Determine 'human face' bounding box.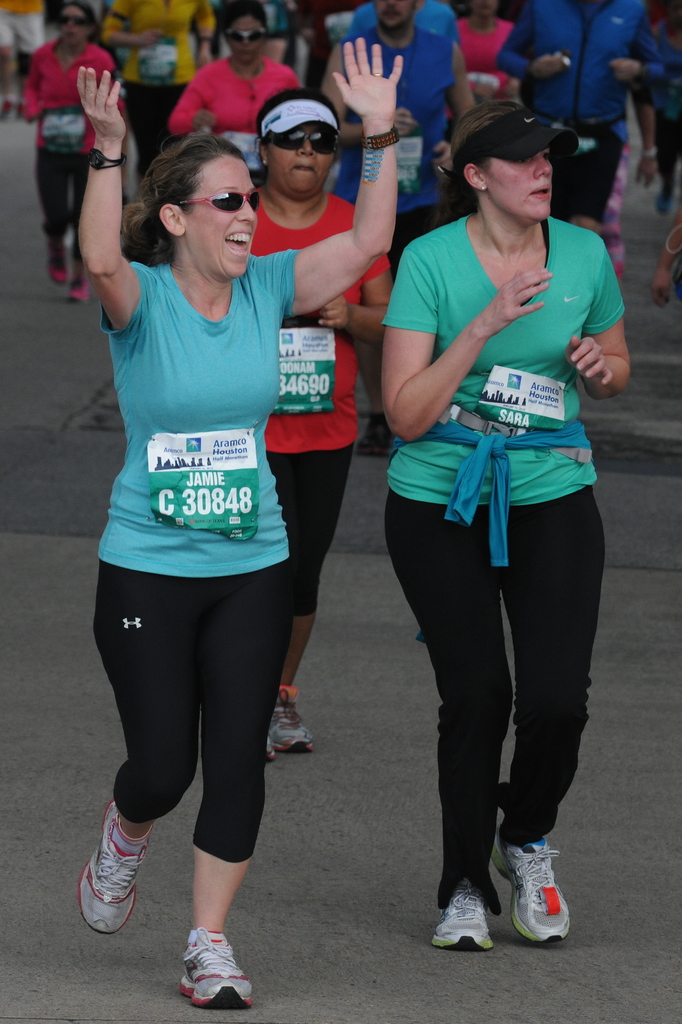
Determined: (61,6,93,45).
